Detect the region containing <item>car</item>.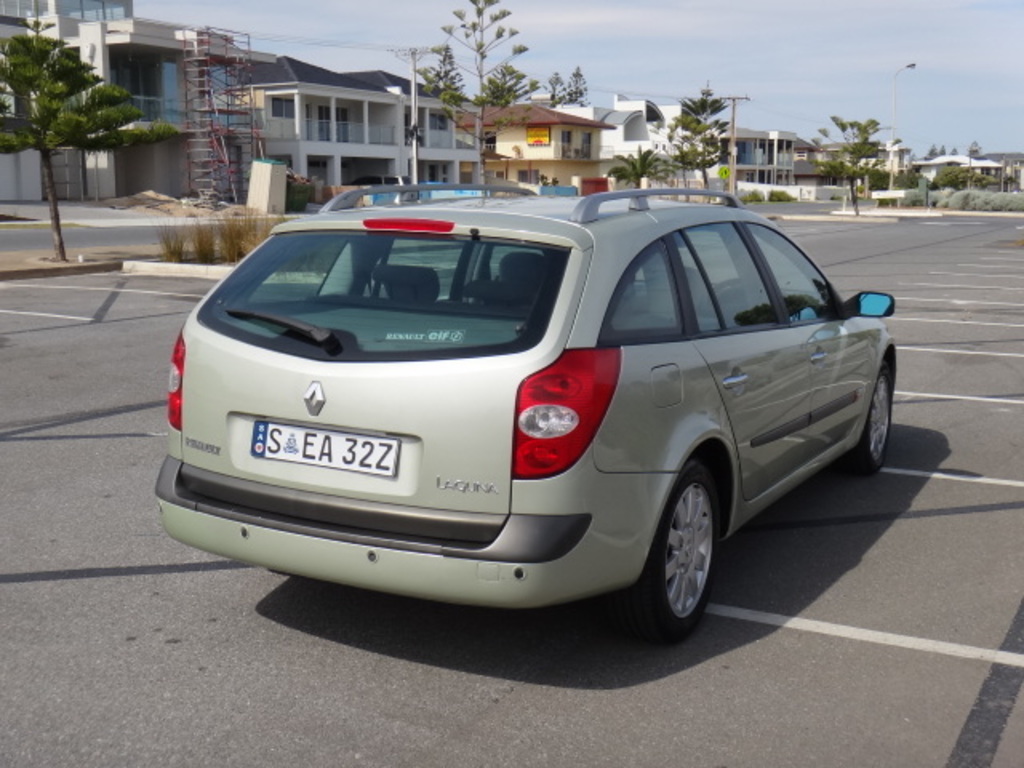
<box>347,173,413,197</box>.
